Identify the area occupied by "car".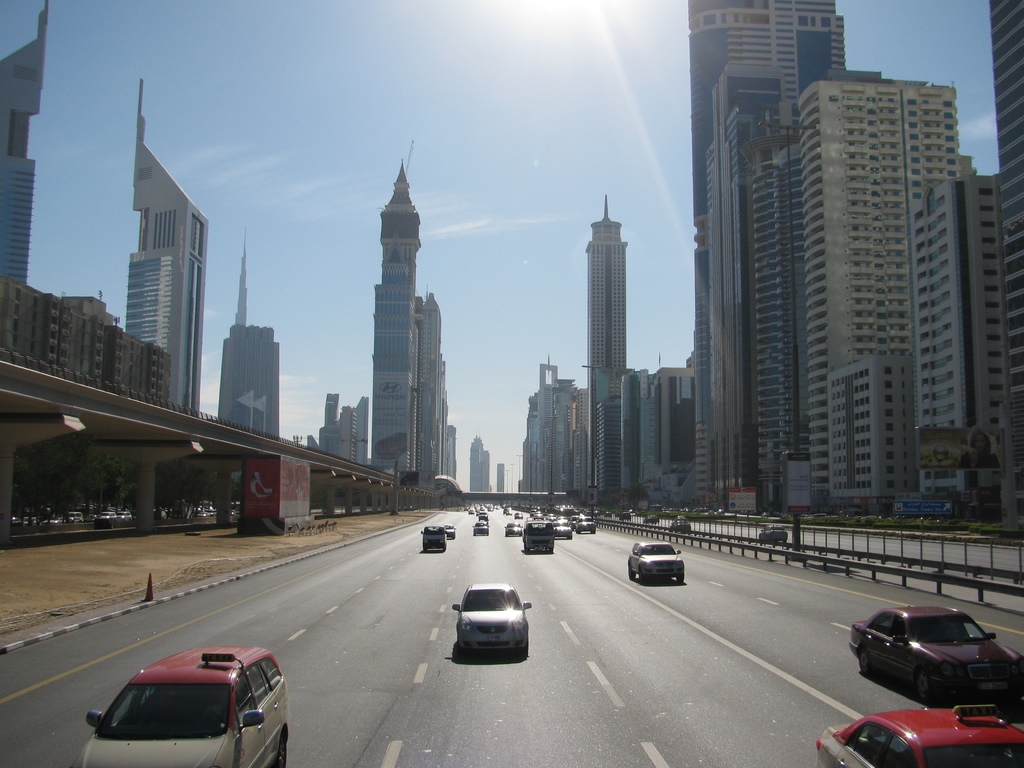
Area: 83,642,288,767.
